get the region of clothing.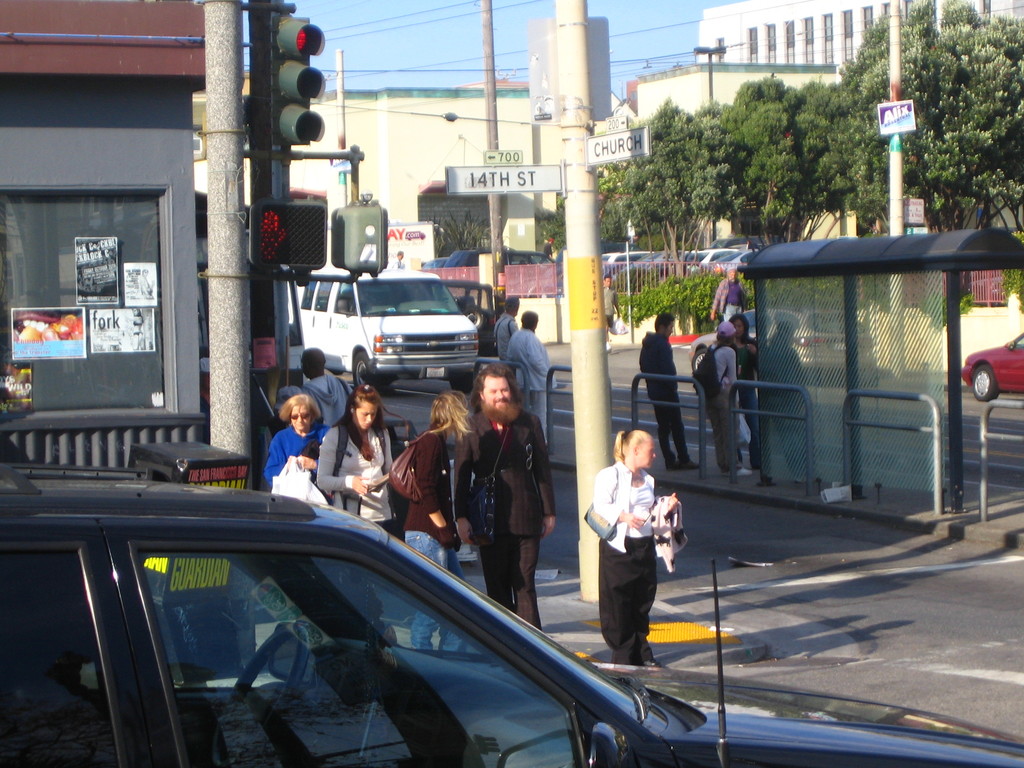
299/371/345/429.
